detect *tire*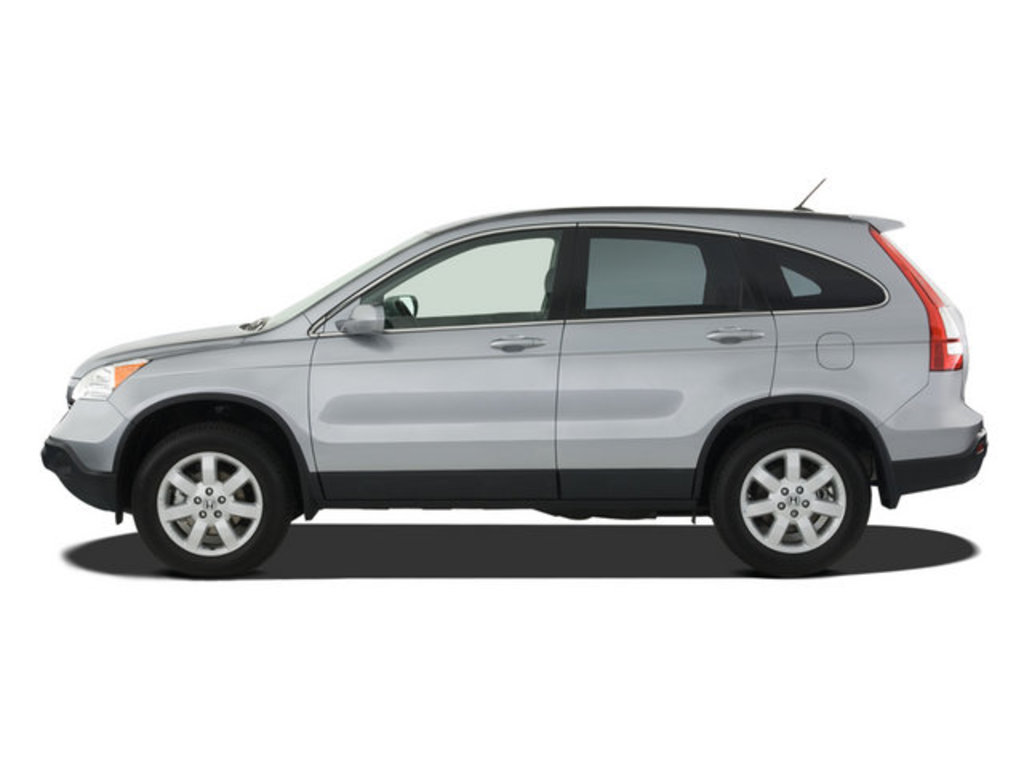
crop(133, 424, 283, 574)
